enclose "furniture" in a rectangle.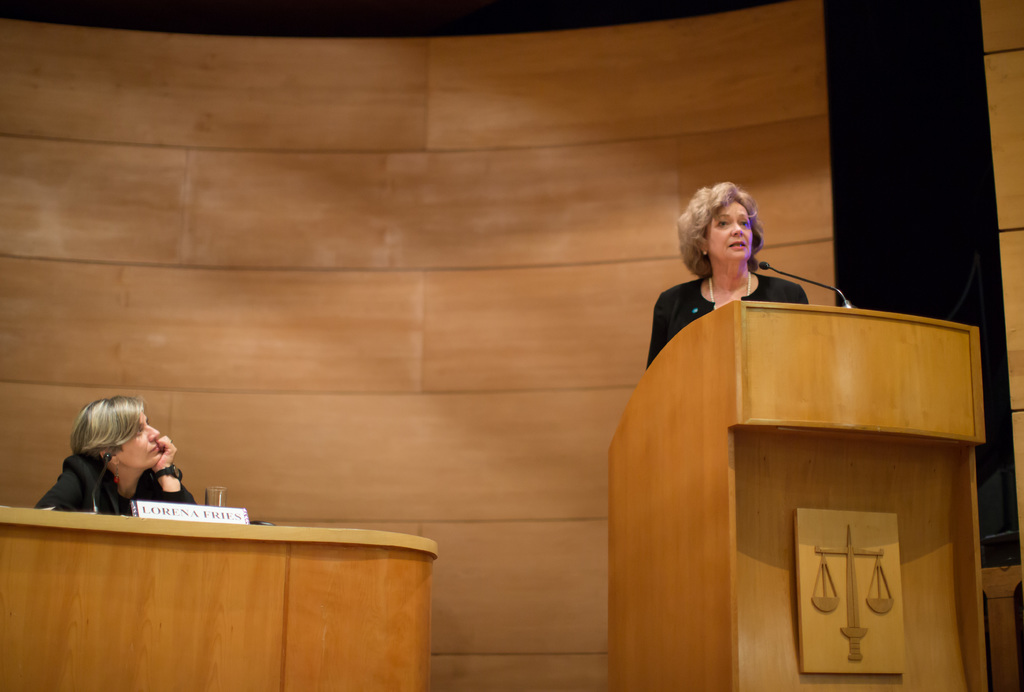
0, 504, 439, 691.
